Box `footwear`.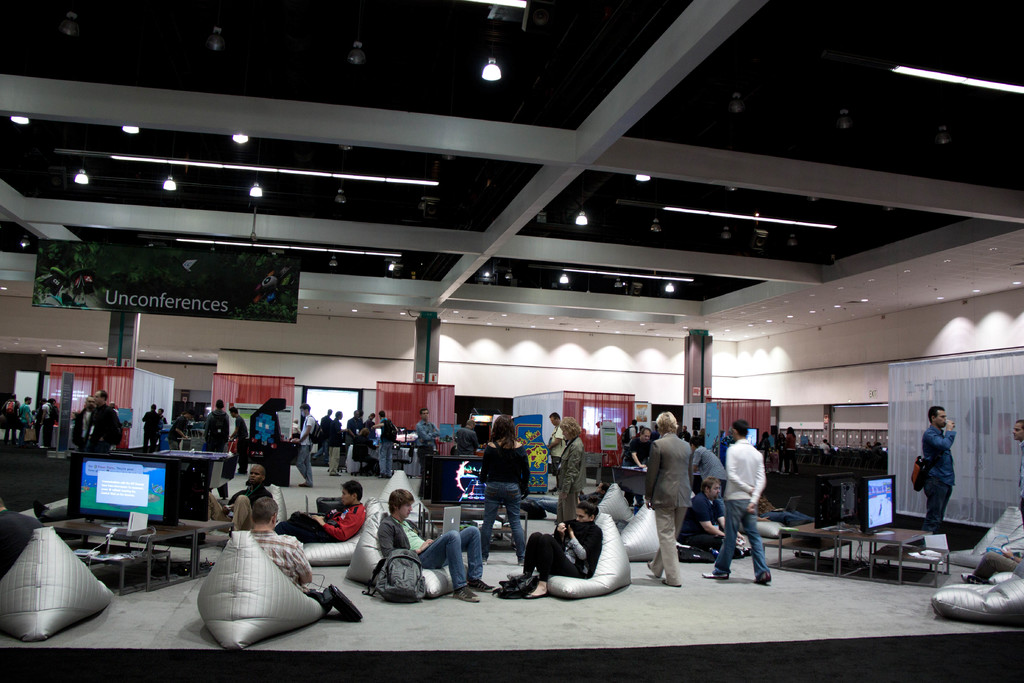
bbox(755, 571, 769, 581).
